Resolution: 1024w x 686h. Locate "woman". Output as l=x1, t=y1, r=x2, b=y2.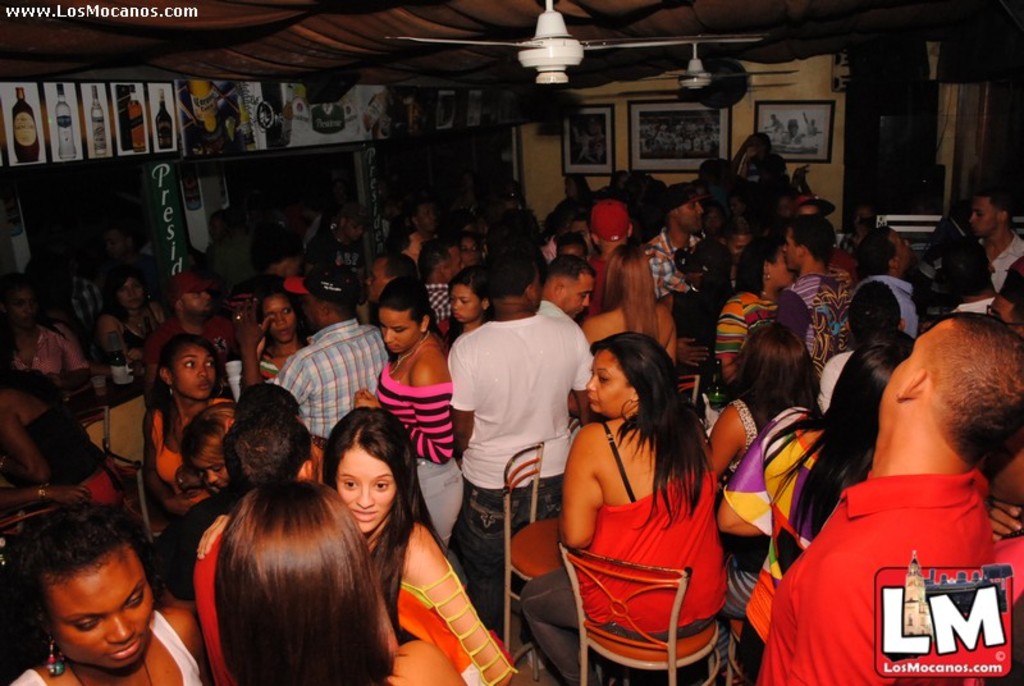
l=713, t=335, r=919, b=680.
